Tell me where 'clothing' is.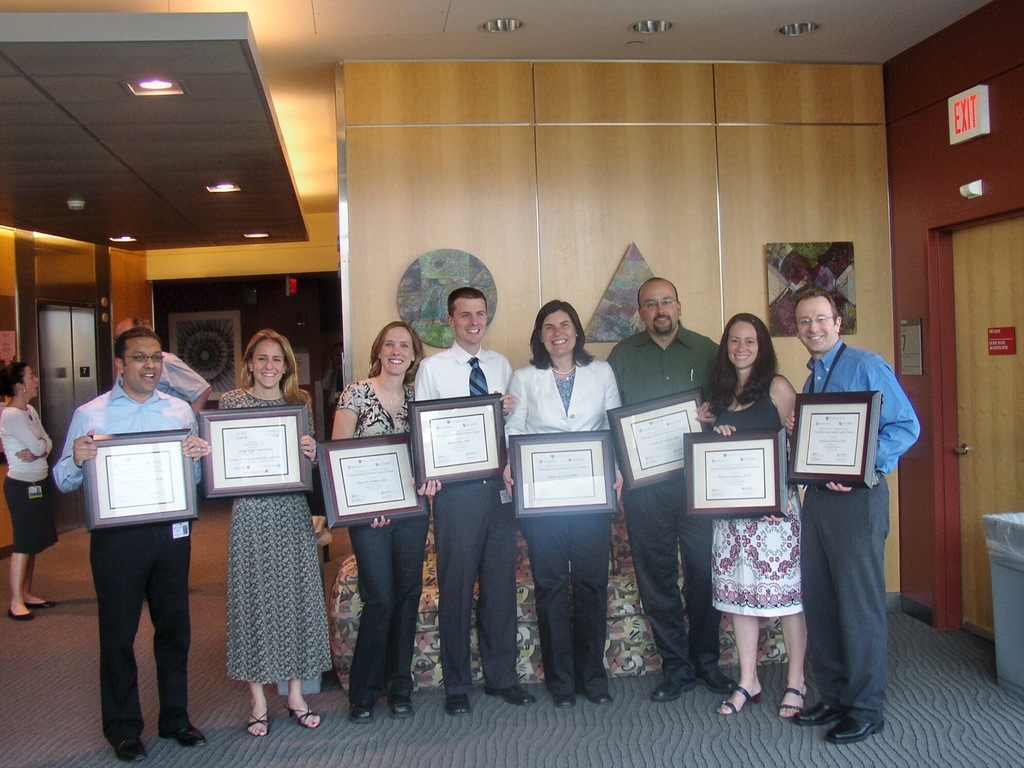
'clothing' is at Rect(63, 343, 202, 728).
